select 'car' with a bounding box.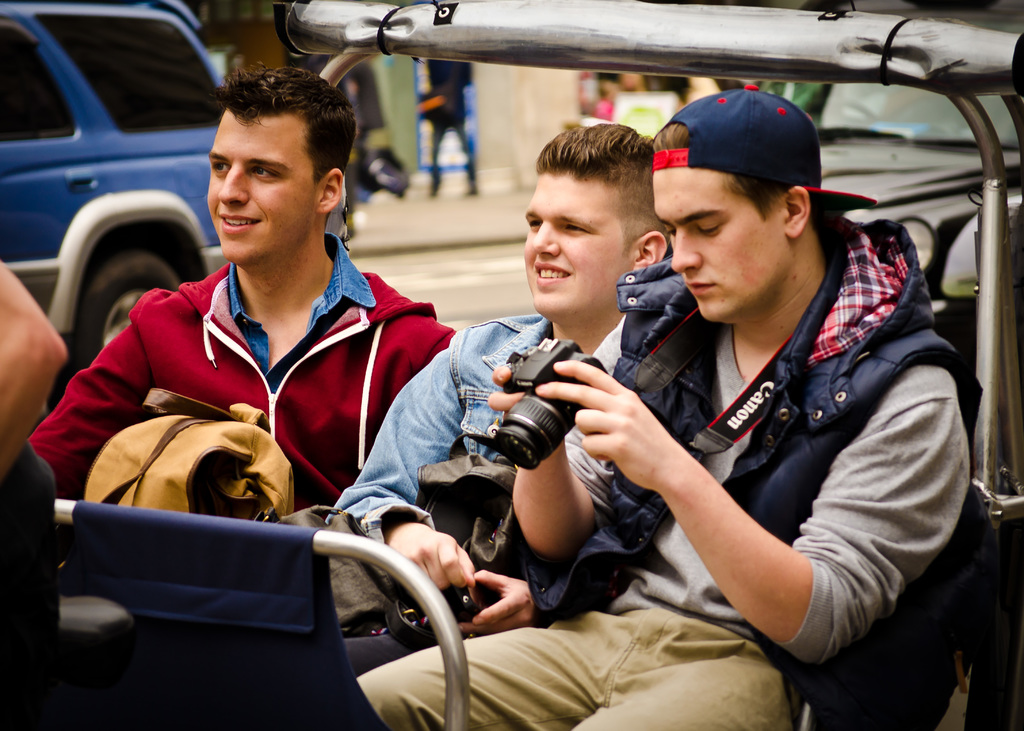
rect(822, 79, 1023, 372).
